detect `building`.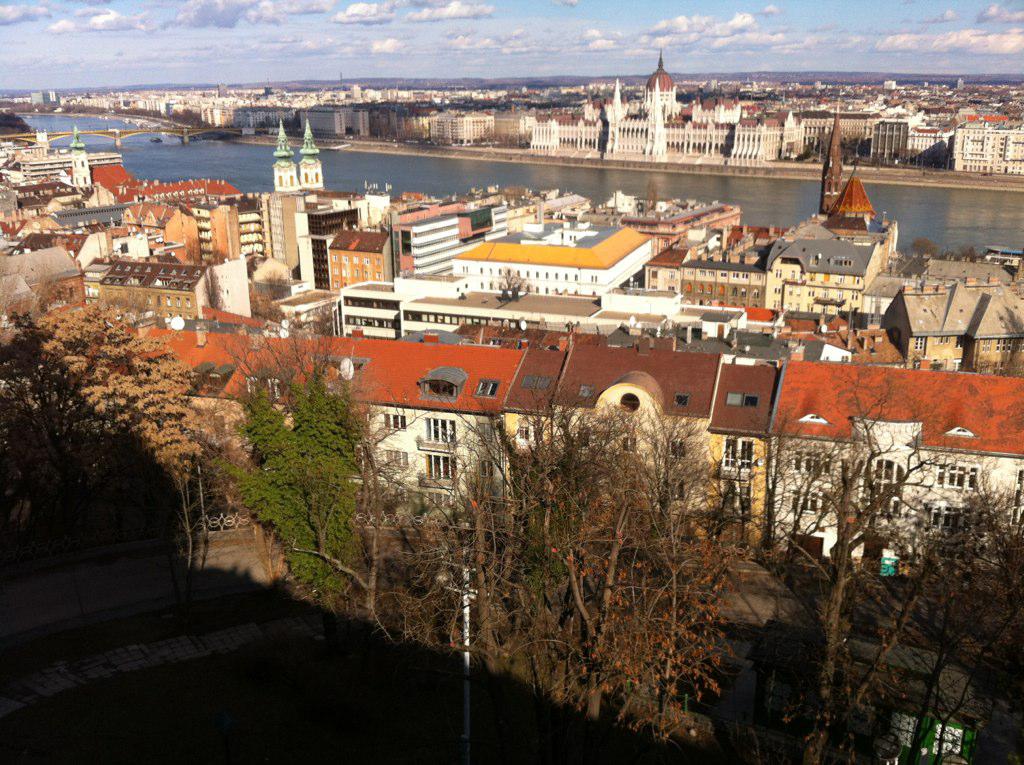
Detected at (329,232,391,298).
